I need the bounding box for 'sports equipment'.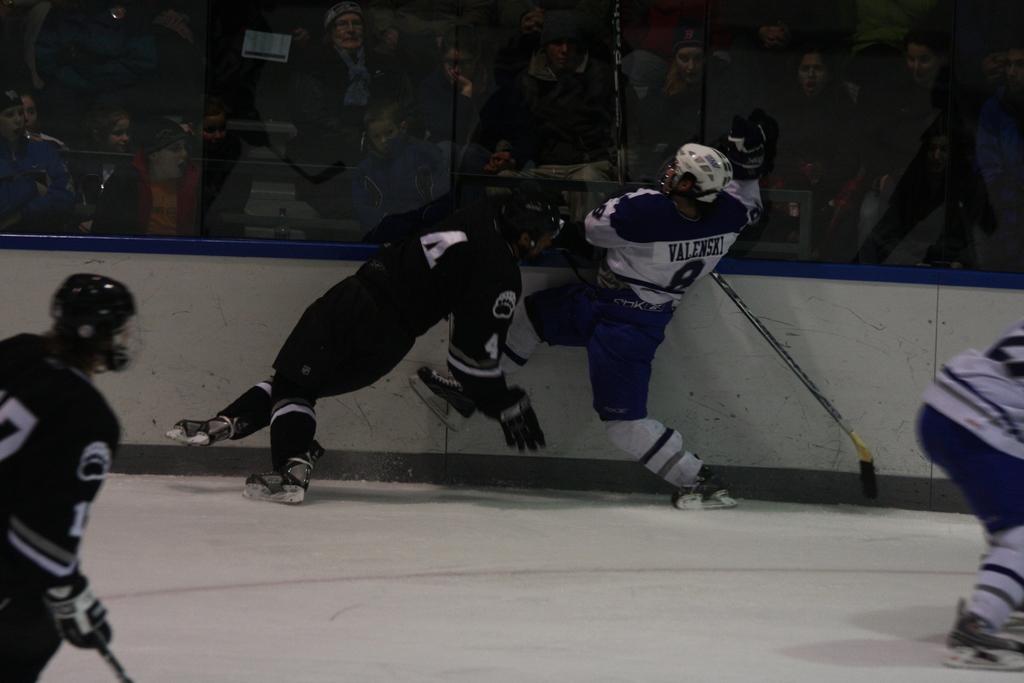
Here it is: [x1=938, y1=618, x2=1023, y2=673].
